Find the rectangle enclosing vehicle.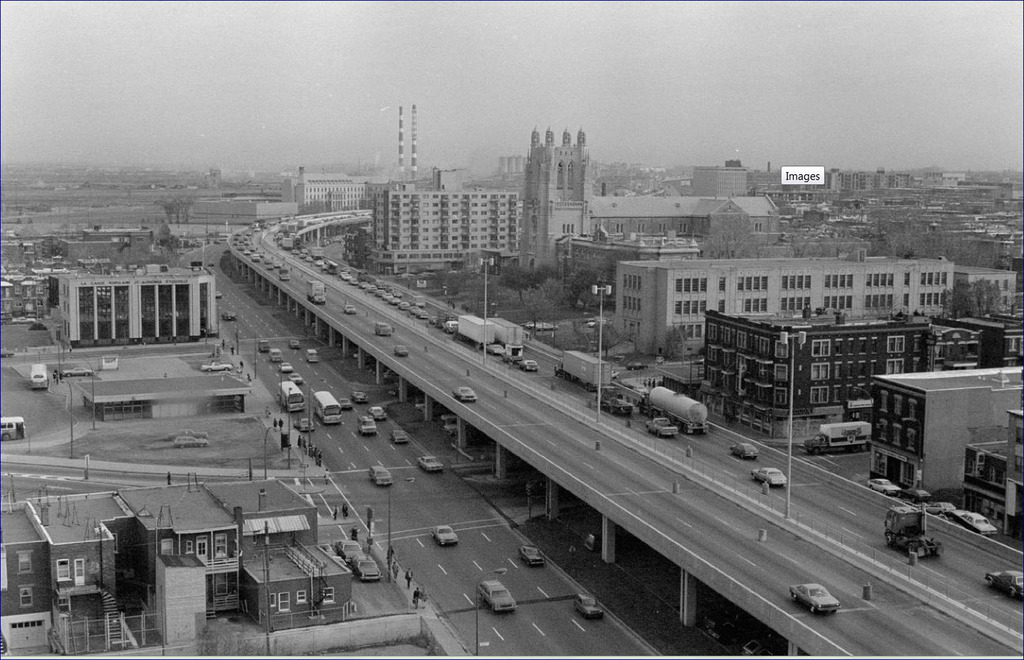
crop(903, 488, 928, 503).
